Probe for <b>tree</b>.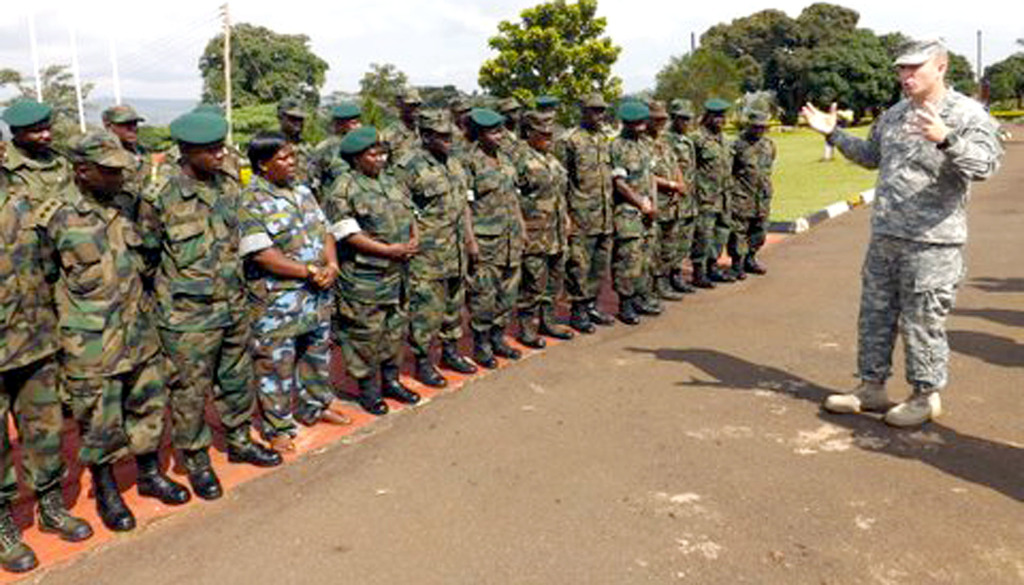
Probe result: <bbox>479, 2, 628, 119</bbox>.
